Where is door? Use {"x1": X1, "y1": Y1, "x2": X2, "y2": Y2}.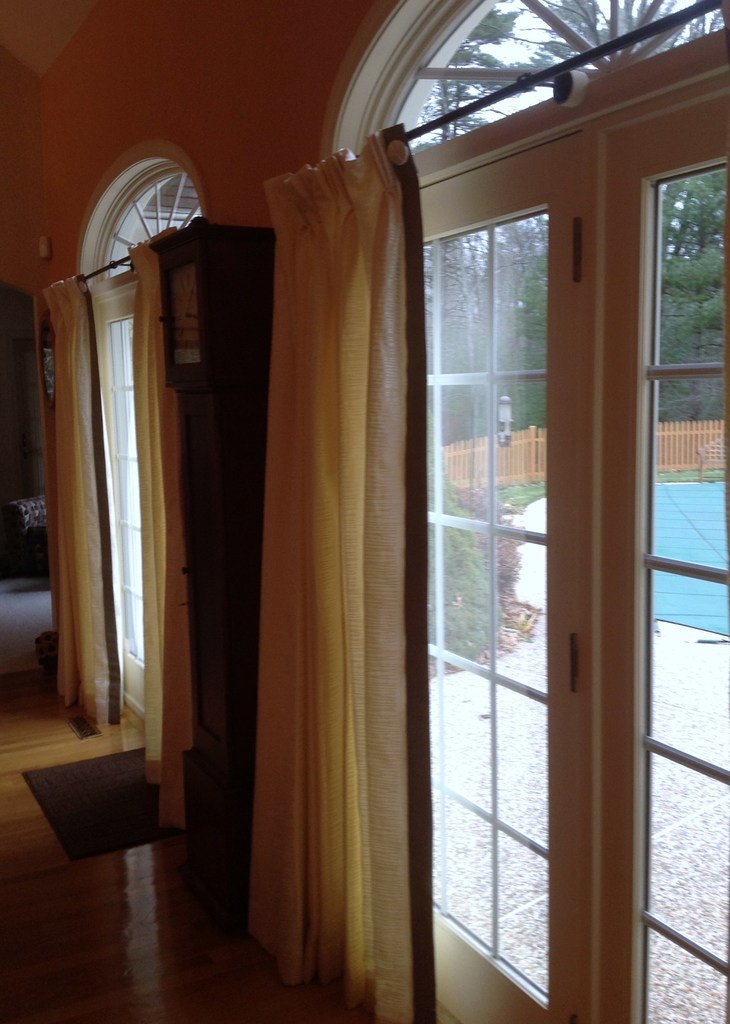
{"x1": 92, "y1": 301, "x2": 202, "y2": 733}.
